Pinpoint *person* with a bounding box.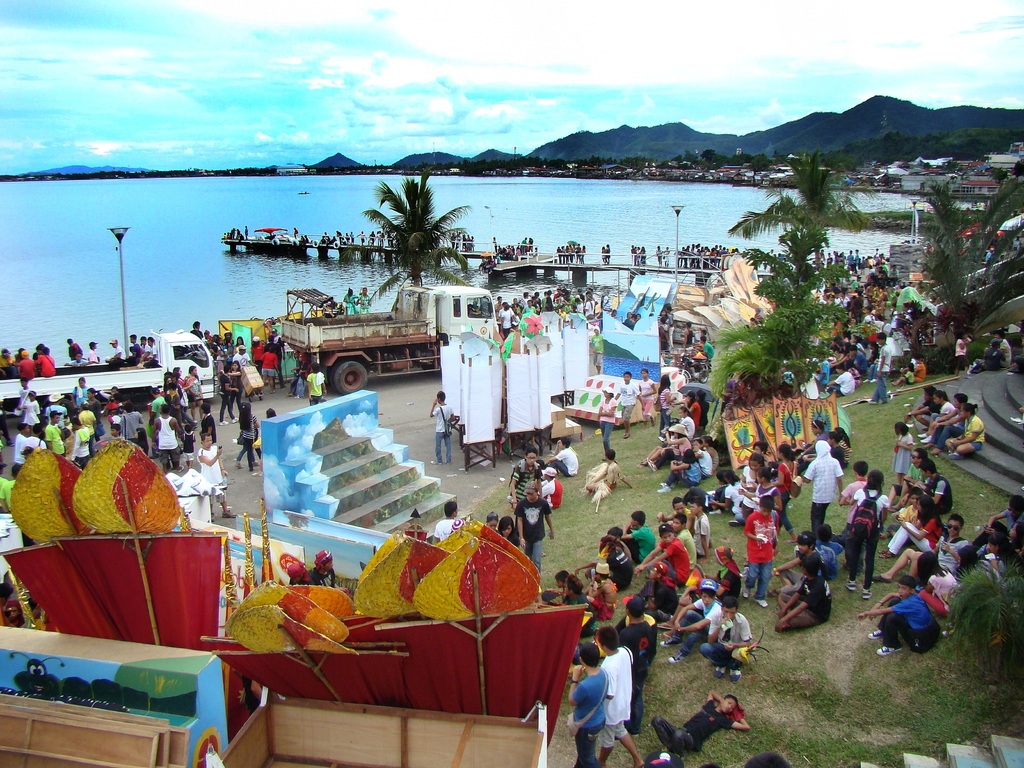
BBox(600, 625, 645, 767).
